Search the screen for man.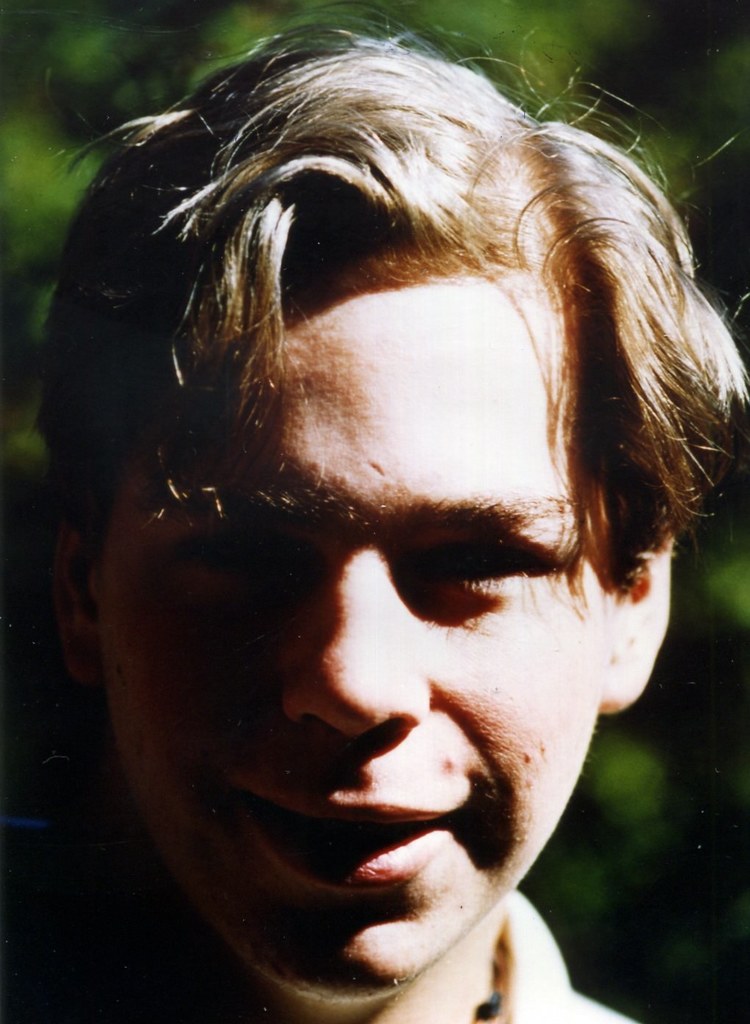
Found at <region>46, 43, 728, 1013</region>.
